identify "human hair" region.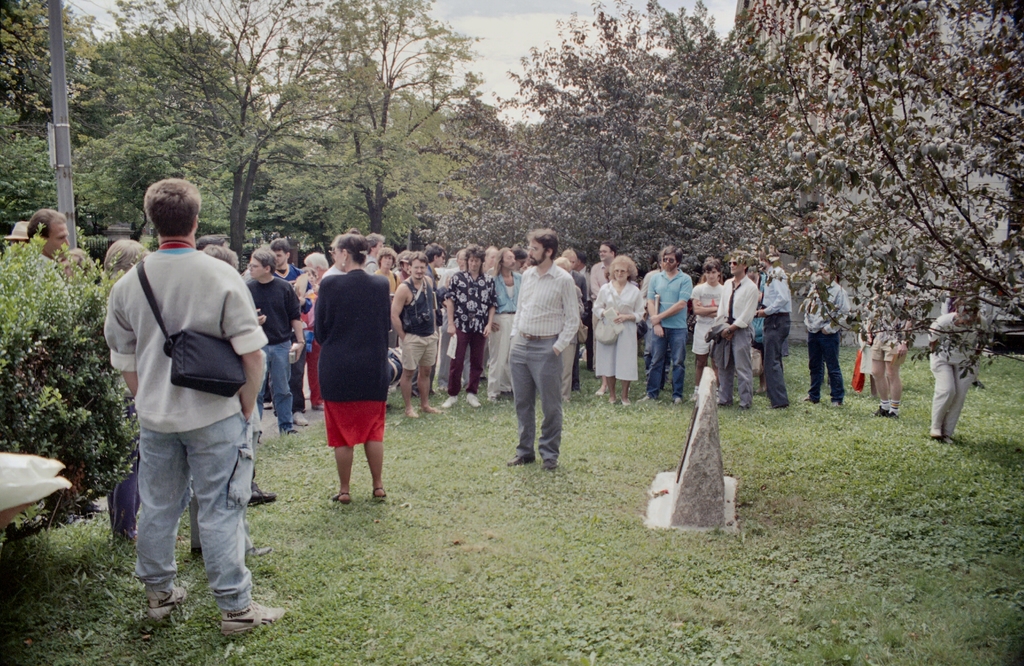
Region: 500/245/517/255.
